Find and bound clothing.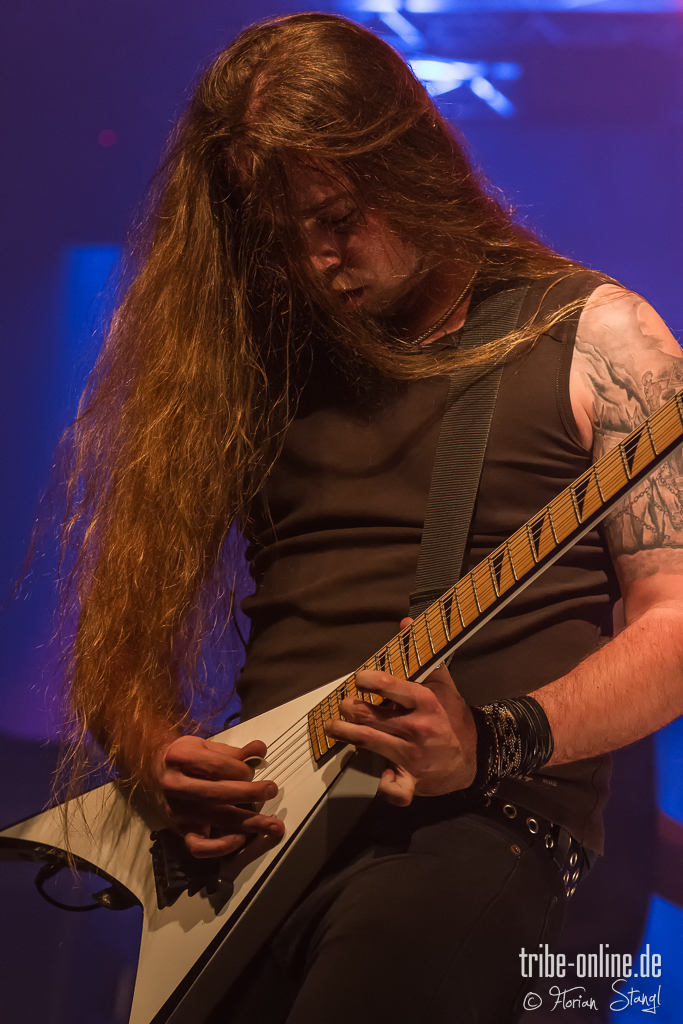
Bound: (152, 264, 659, 1023).
